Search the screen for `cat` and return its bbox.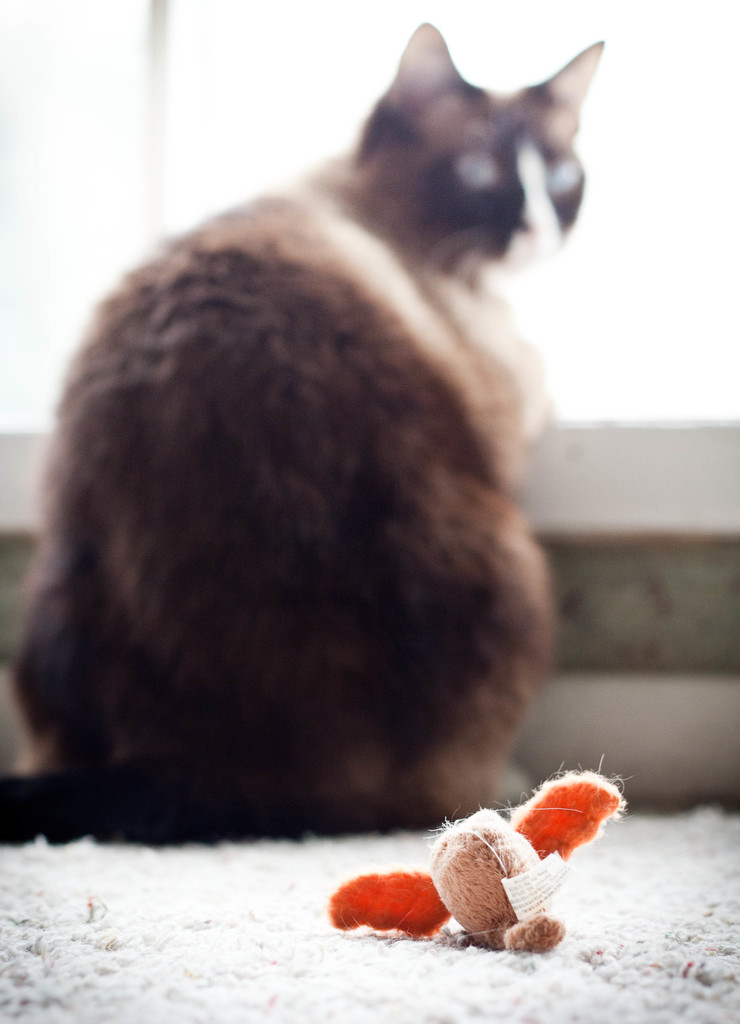
Found: <box>0,15,607,845</box>.
